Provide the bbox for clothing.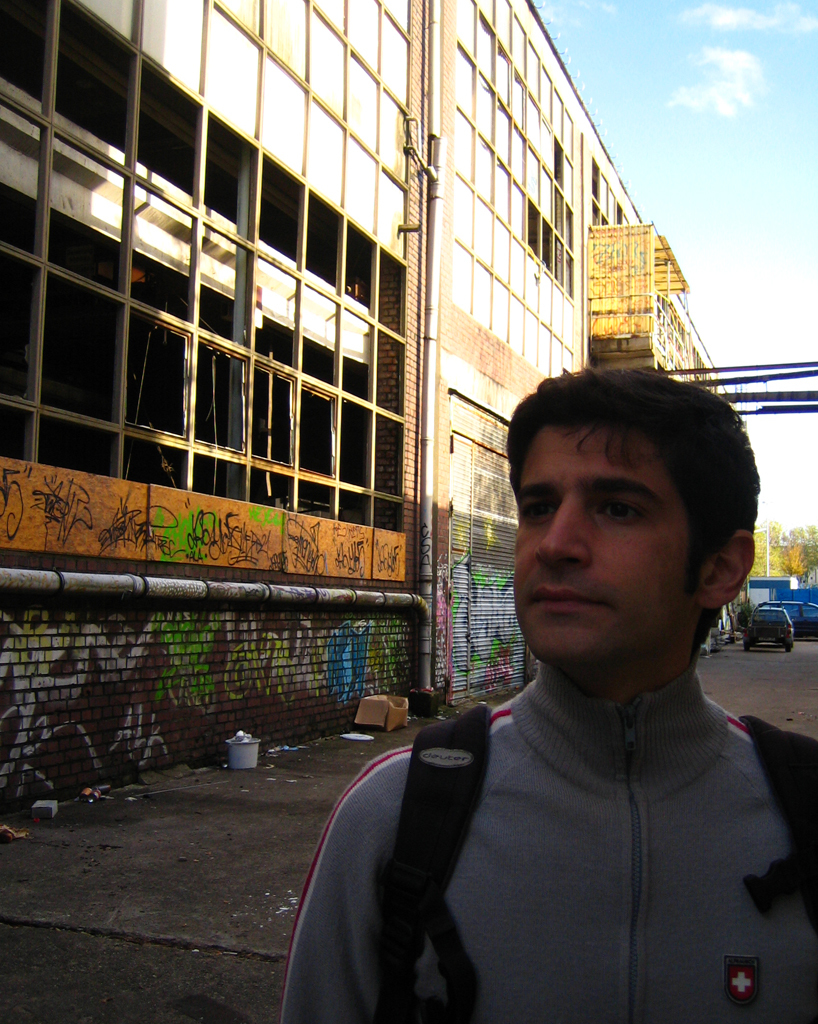
(x1=320, y1=583, x2=817, y2=1023).
